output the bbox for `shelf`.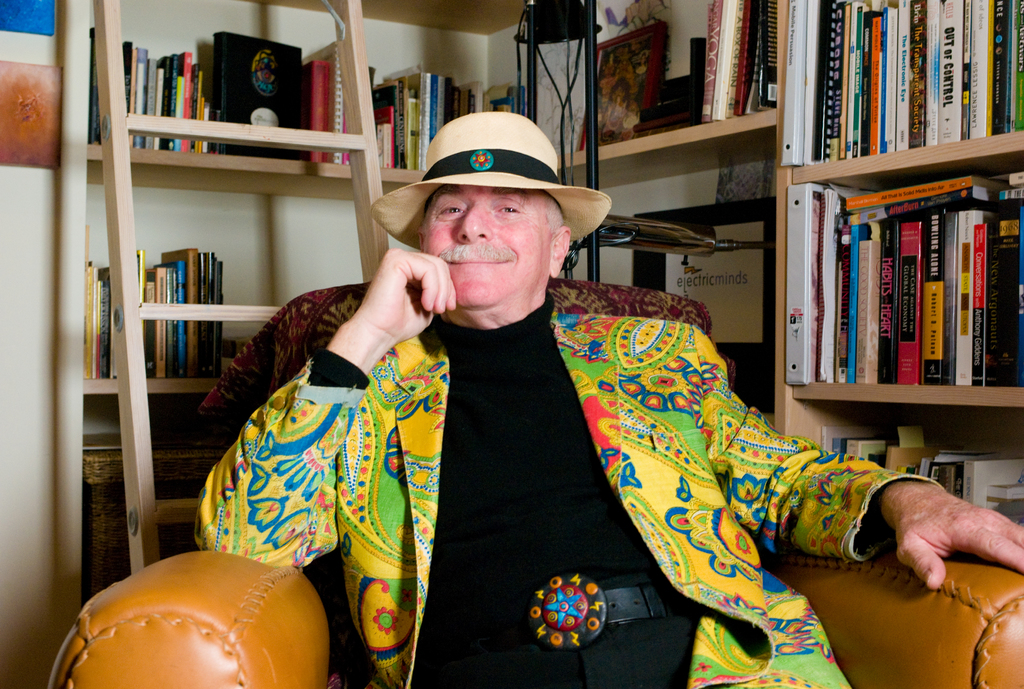
<bbox>788, 0, 1023, 186</bbox>.
